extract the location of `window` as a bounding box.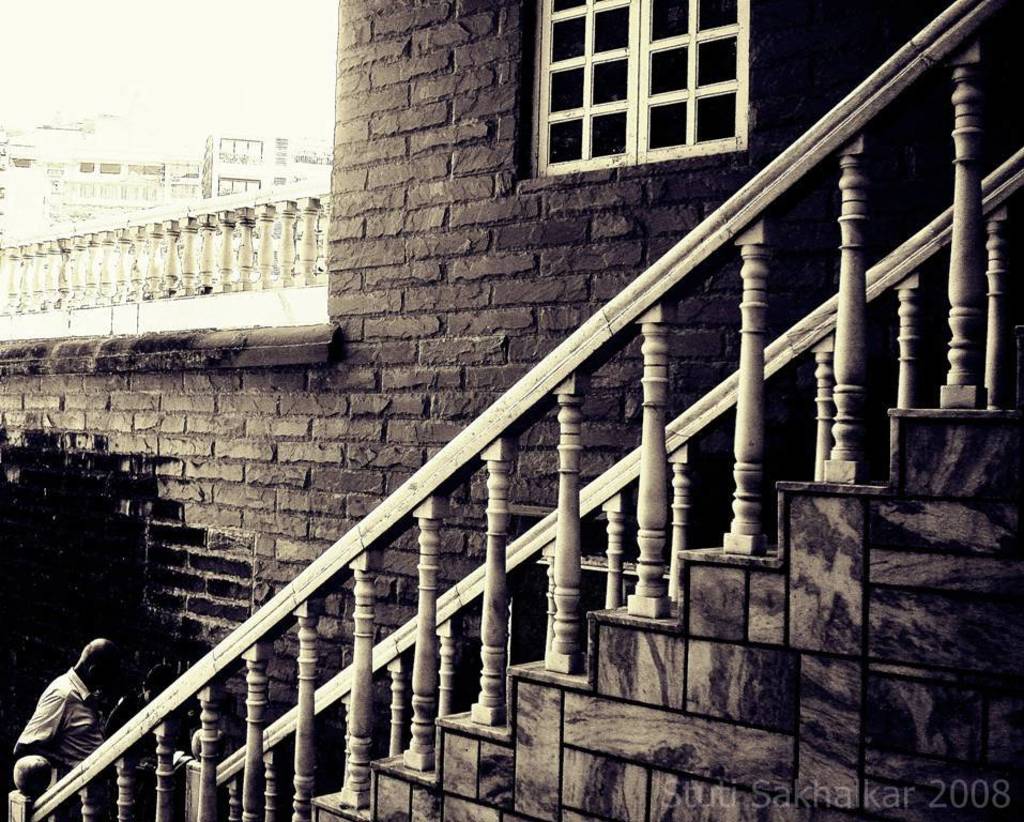
[215,173,265,203].
